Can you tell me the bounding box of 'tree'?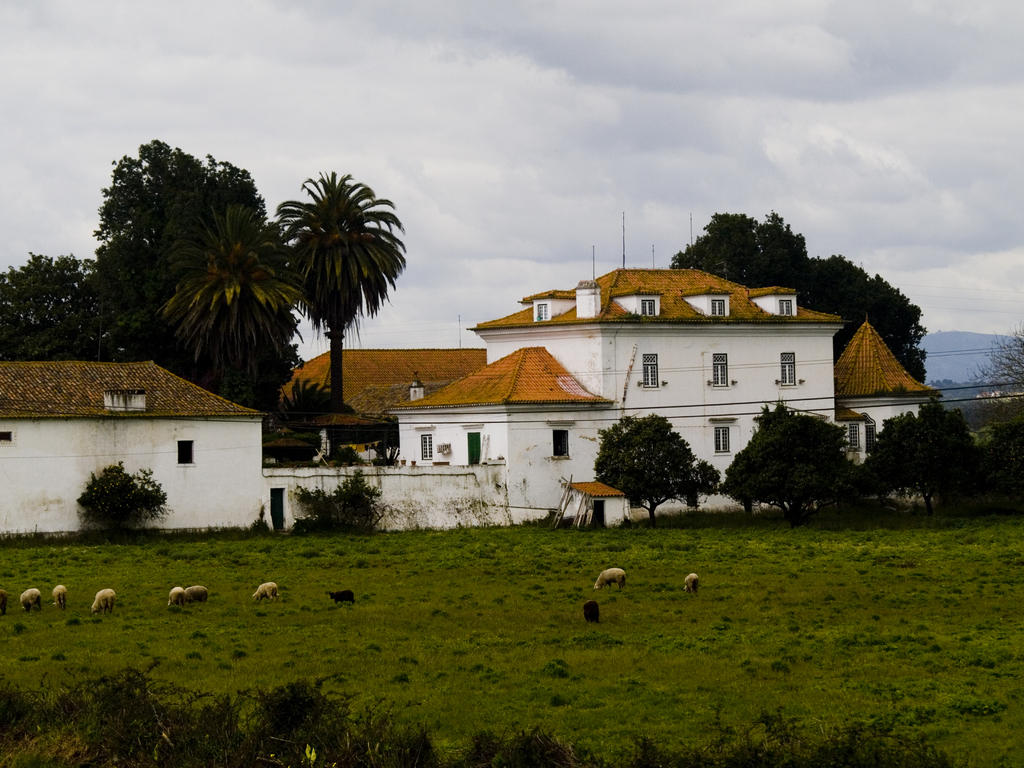
[x1=266, y1=380, x2=404, y2=463].
